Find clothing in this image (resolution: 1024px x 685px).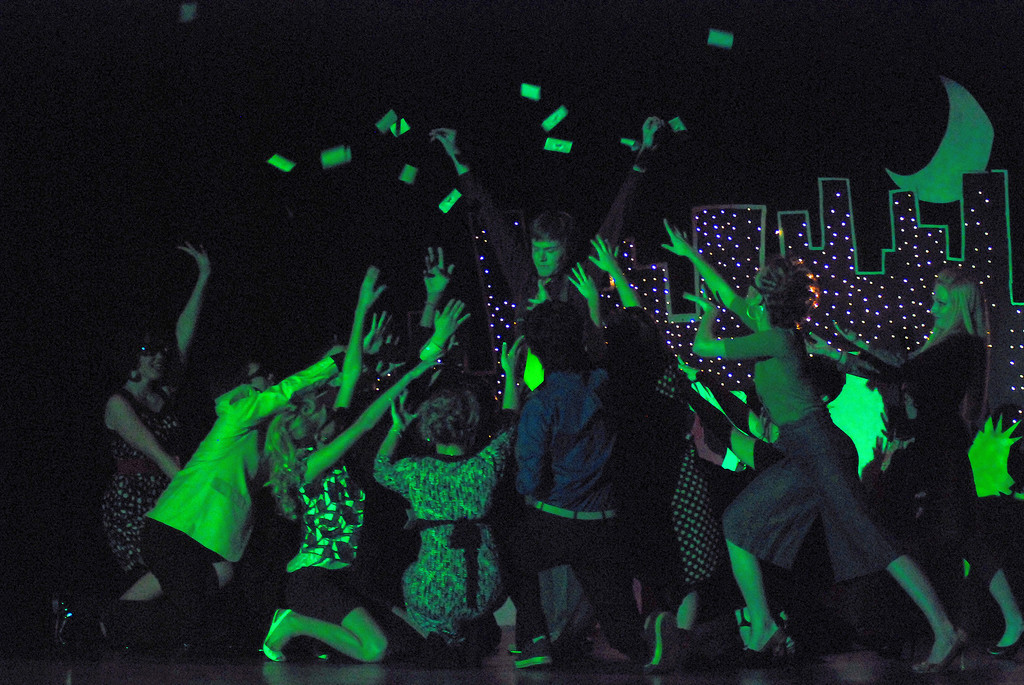
[x1=717, y1=408, x2=915, y2=583].
